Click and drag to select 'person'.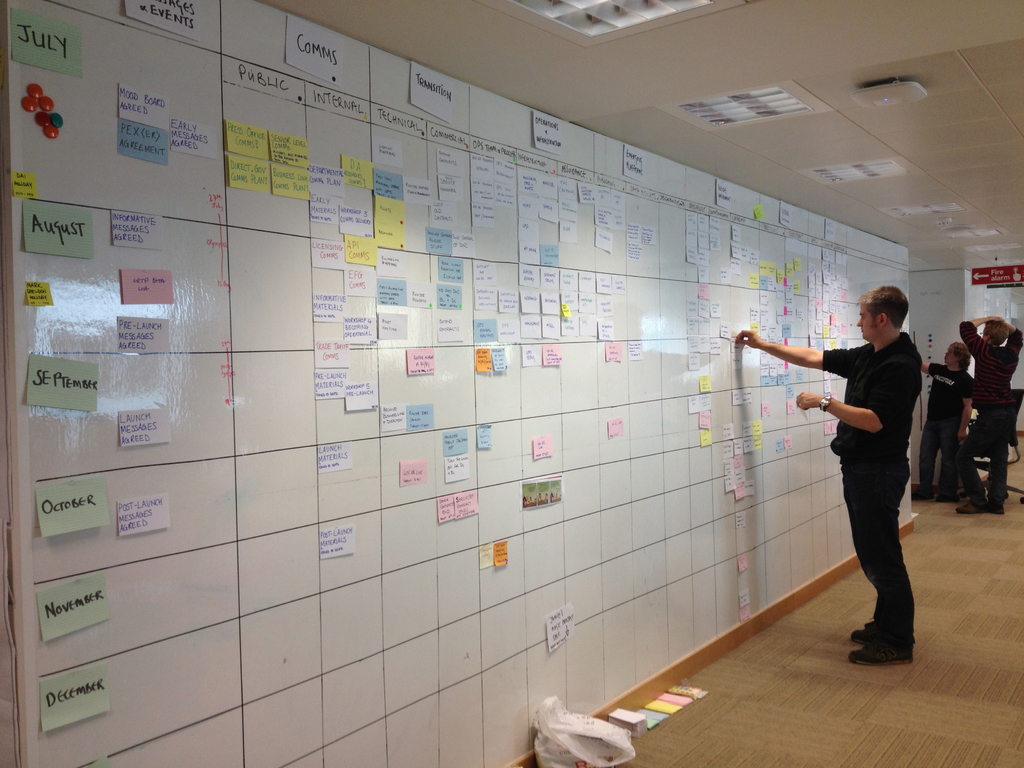
Selection: rect(950, 311, 1023, 513).
